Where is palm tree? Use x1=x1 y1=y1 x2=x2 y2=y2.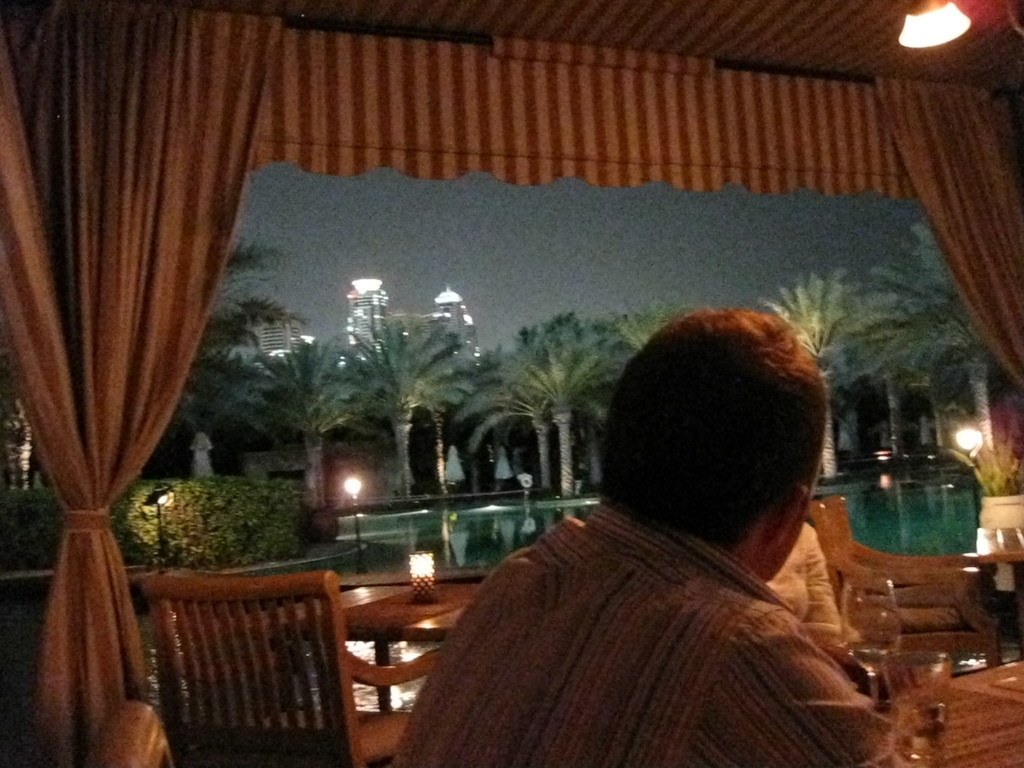
x1=868 y1=214 x2=996 y2=461.
